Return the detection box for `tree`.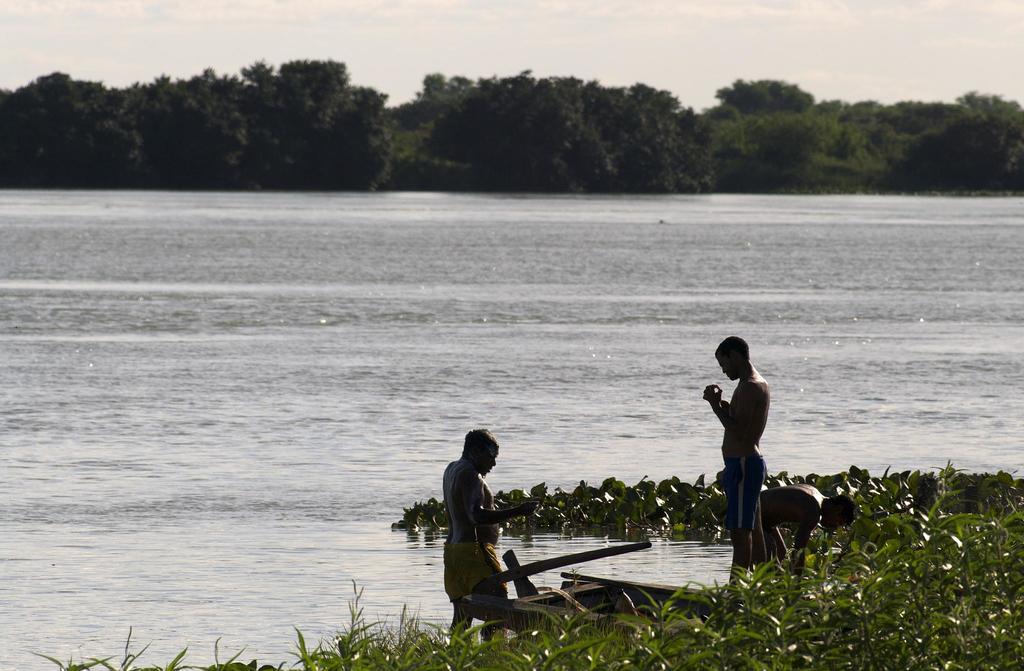
<box>700,79,815,127</box>.
